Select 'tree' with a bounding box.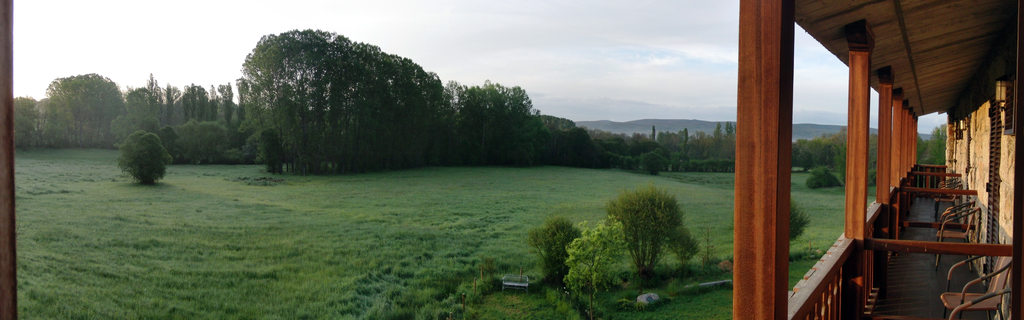
x1=563 y1=216 x2=623 y2=319.
